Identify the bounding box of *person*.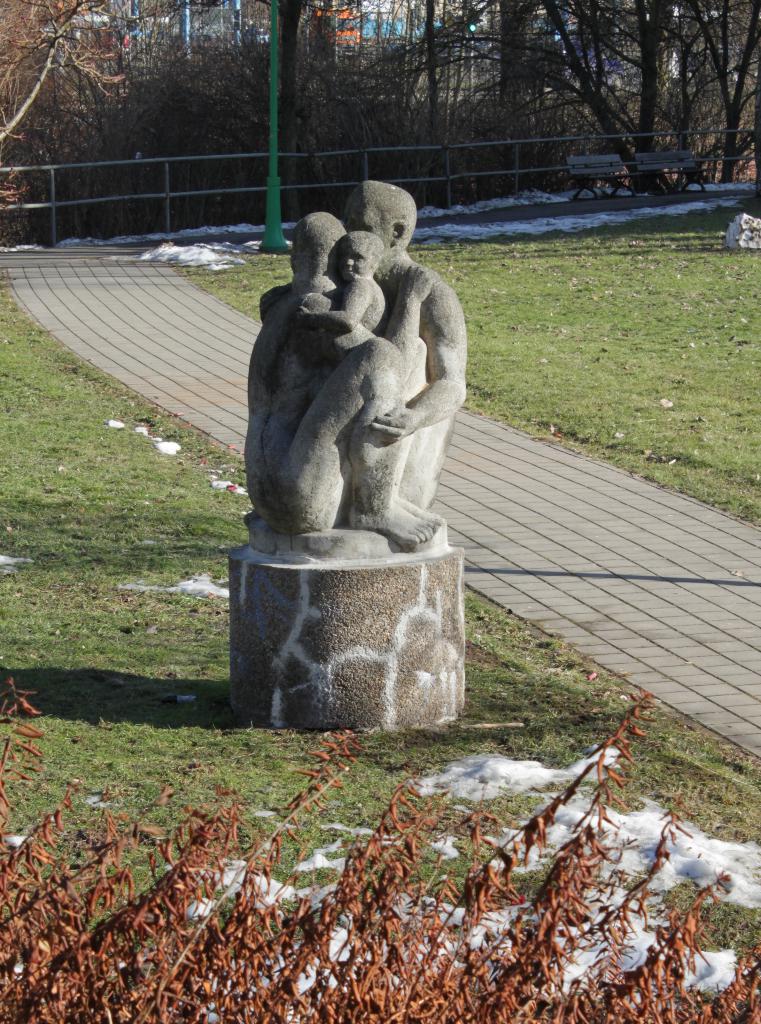
239/209/442/547.
